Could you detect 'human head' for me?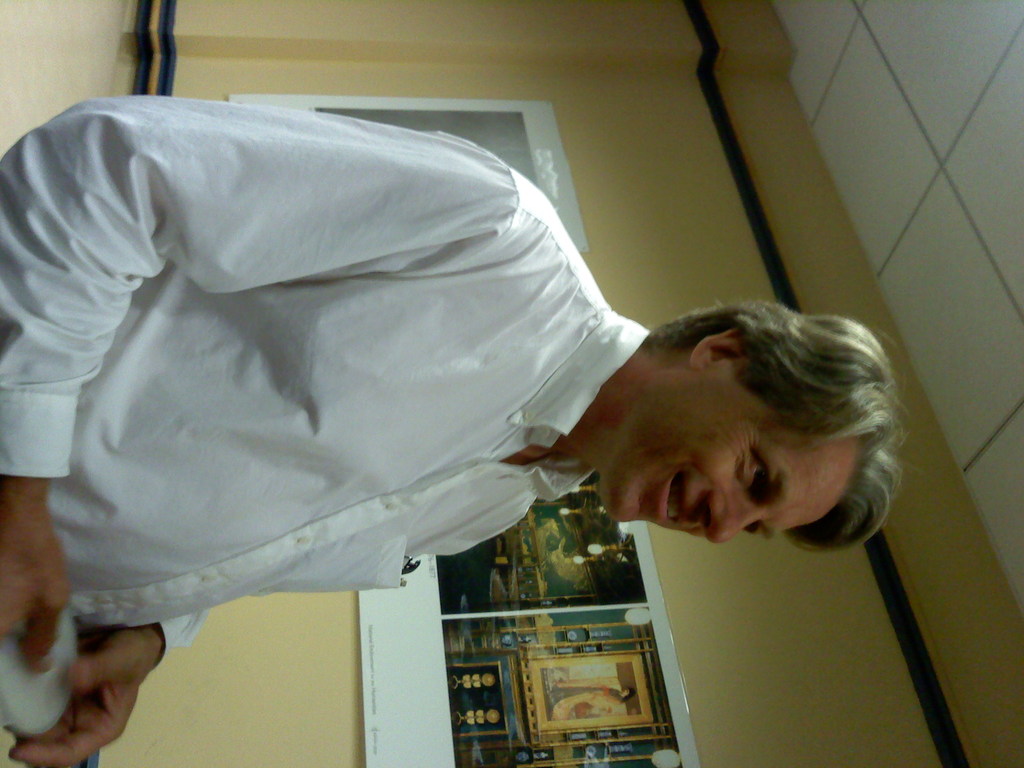
Detection result: locate(618, 303, 893, 566).
